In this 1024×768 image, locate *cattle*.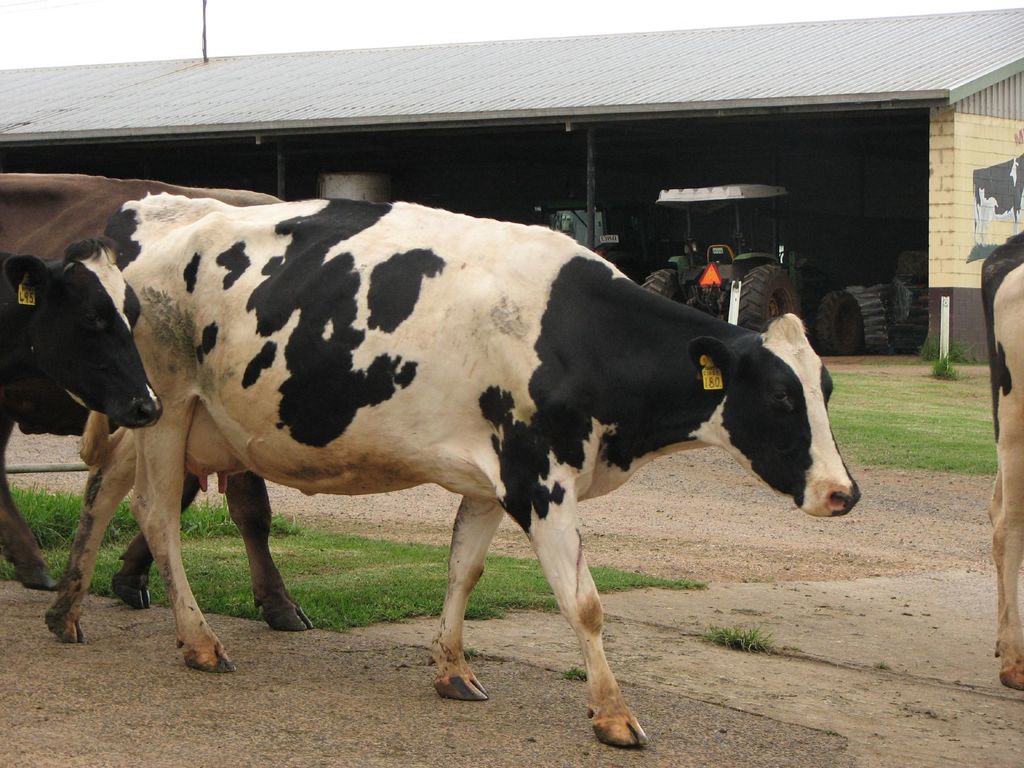
Bounding box: l=975, t=227, r=1023, b=684.
